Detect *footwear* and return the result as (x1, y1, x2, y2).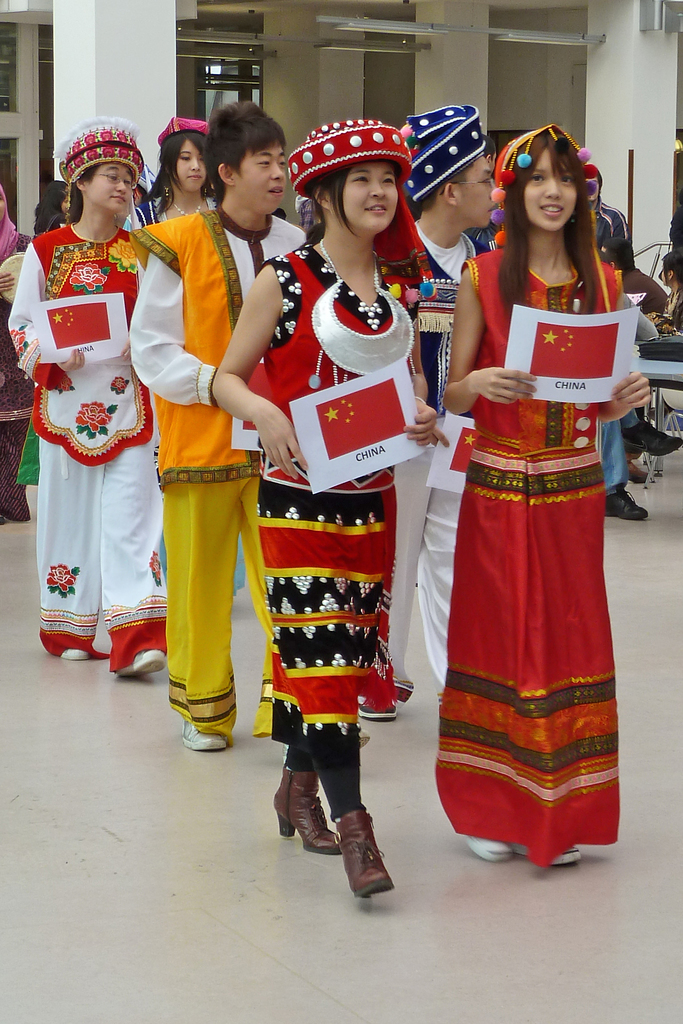
(182, 719, 222, 750).
